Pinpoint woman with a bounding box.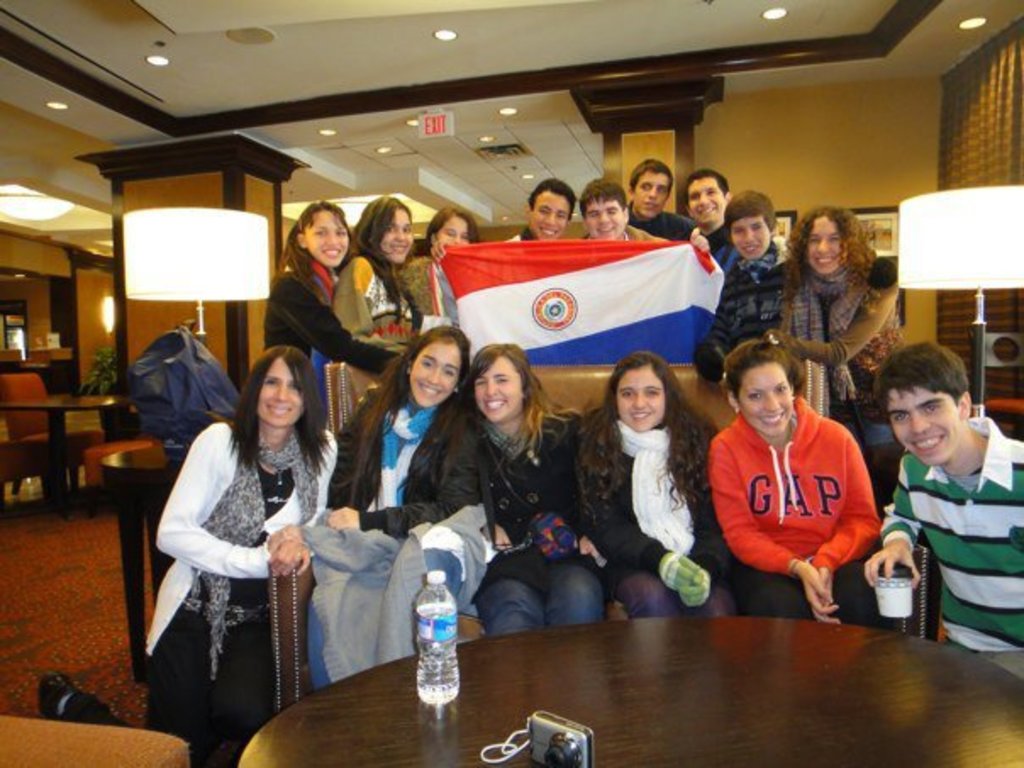
Rect(302, 320, 493, 688).
